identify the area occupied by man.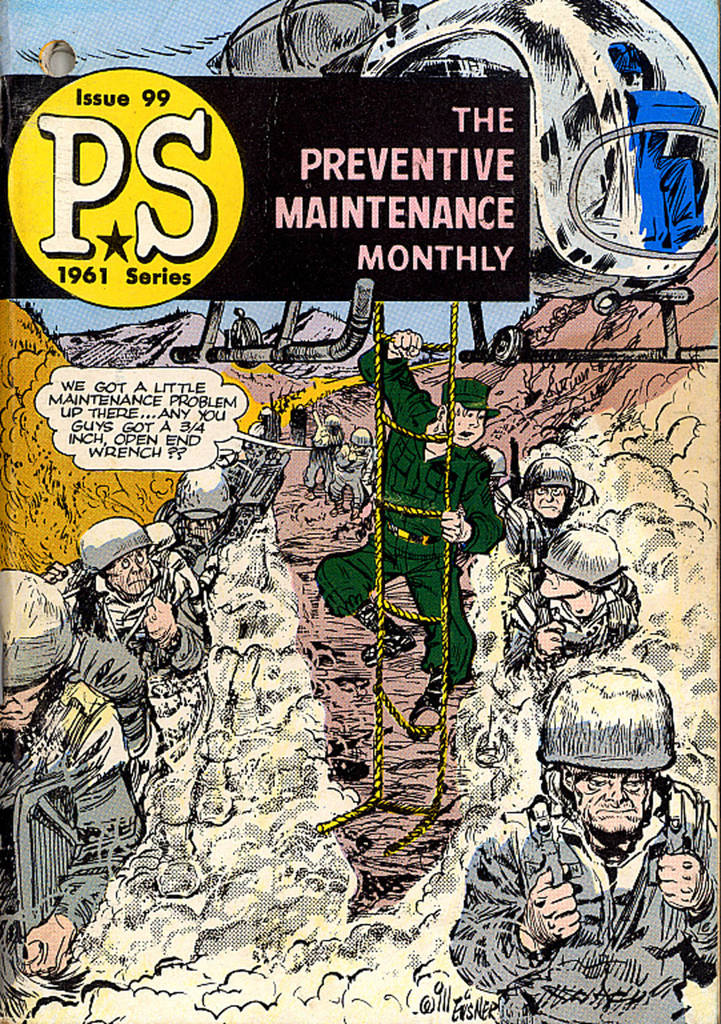
Area: <bbox>315, 329, 500, 732</bbox>.
